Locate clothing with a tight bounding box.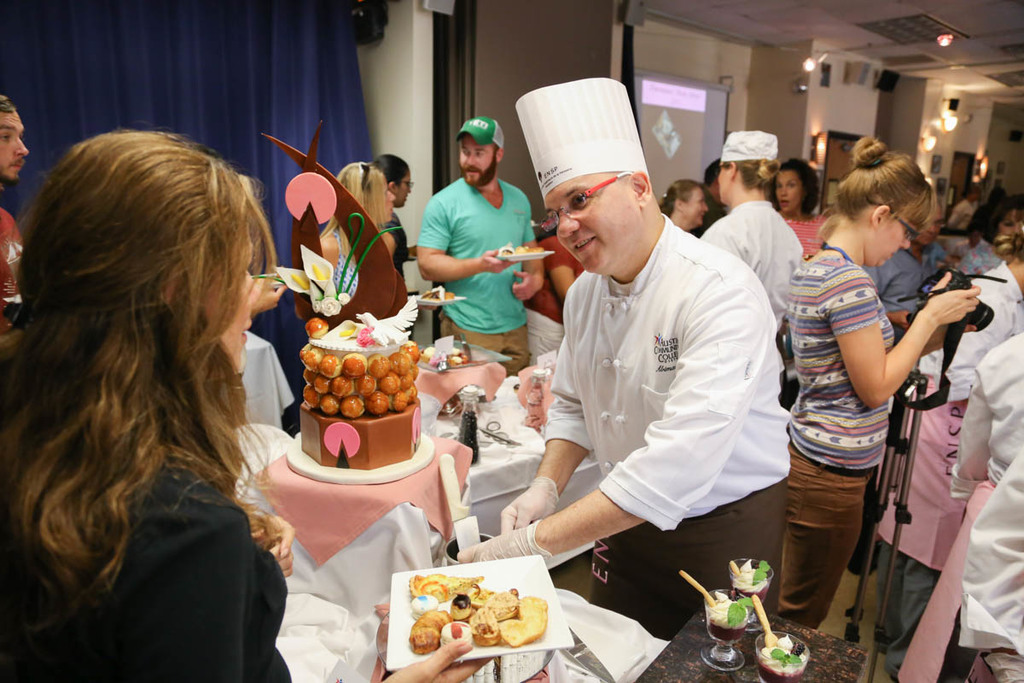
bbox(516, 179, 800, 595).
